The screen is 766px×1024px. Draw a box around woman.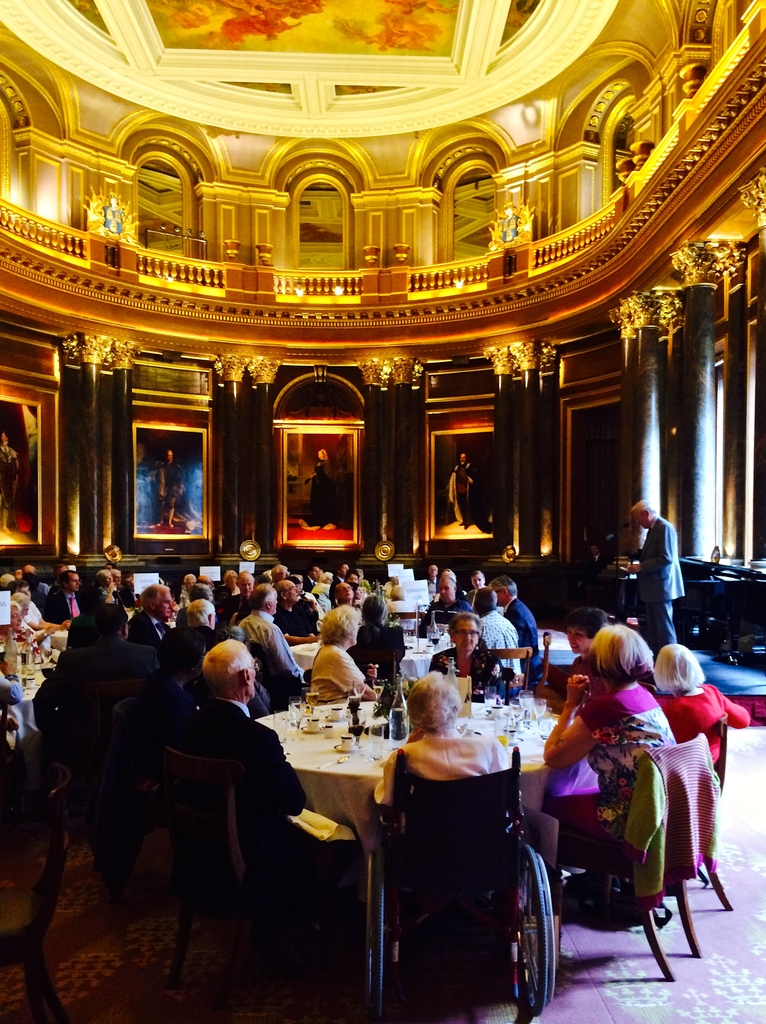
rect(209, 569, 241, 636).
